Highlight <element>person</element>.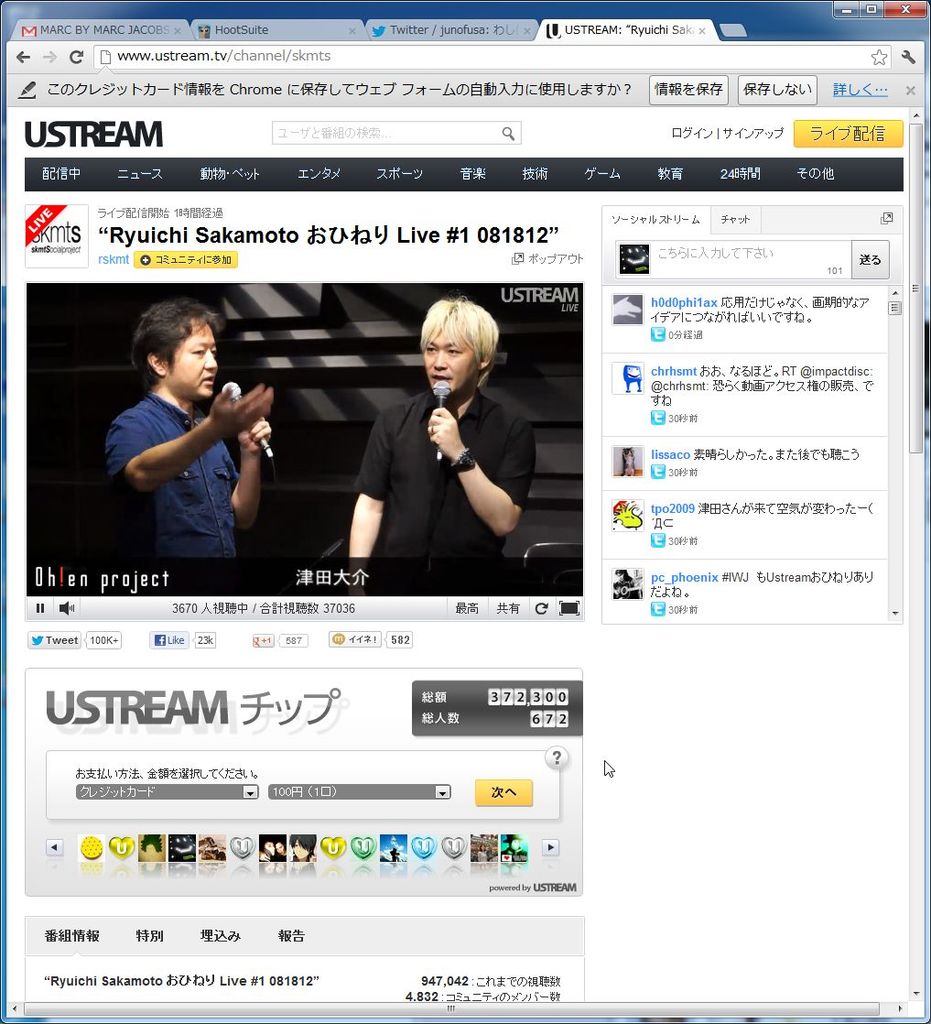
Highlighted region: x1=96 y1=294 x2=281 y2=568.
